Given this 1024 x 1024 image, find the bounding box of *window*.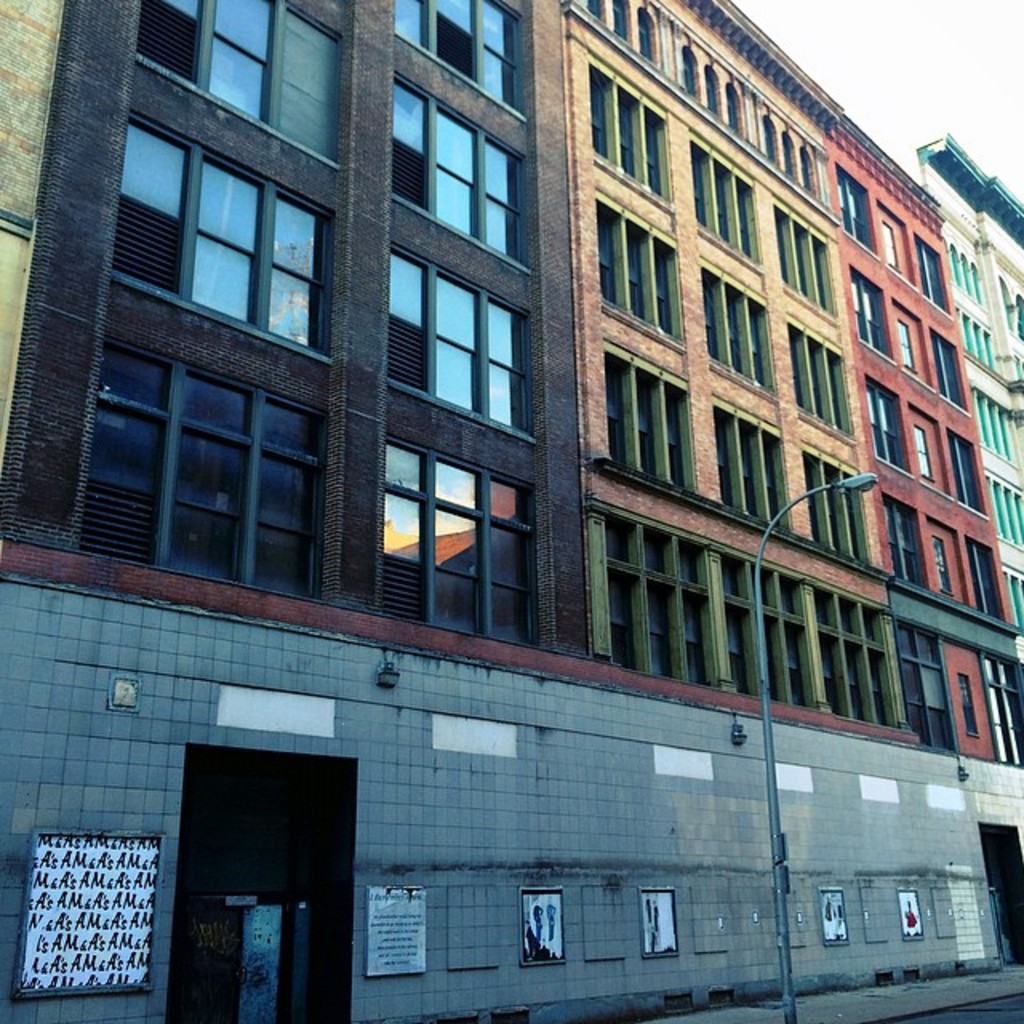
789,331,853,440.
